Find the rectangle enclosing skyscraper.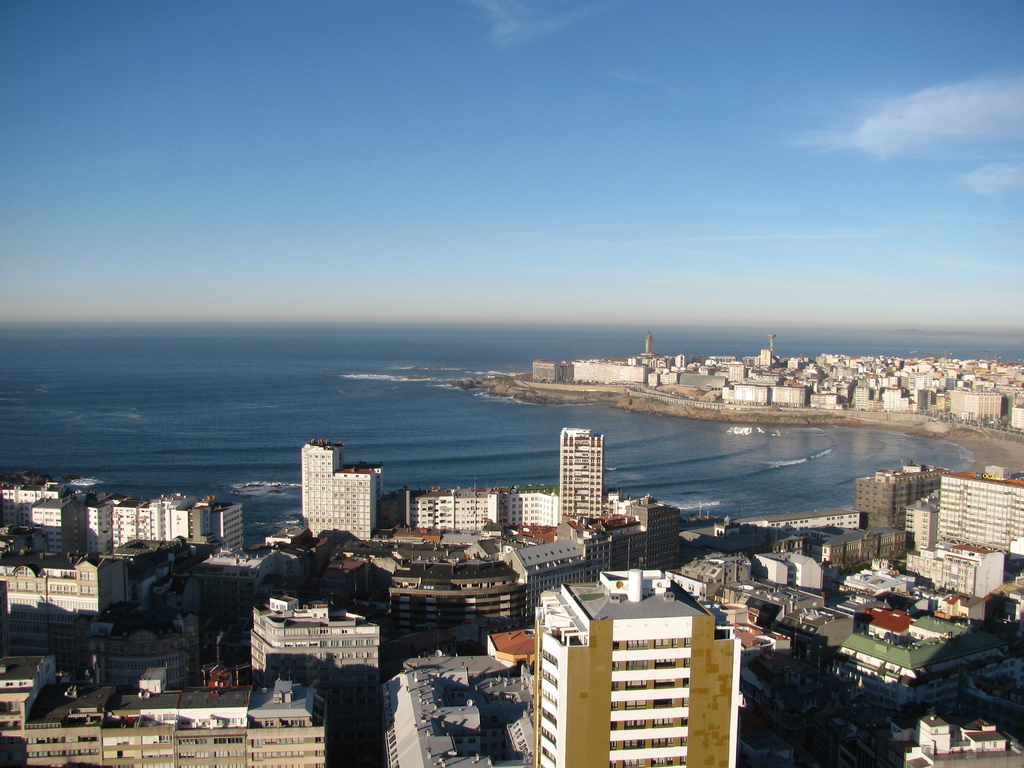
detection(241, 591, 380, 720).
